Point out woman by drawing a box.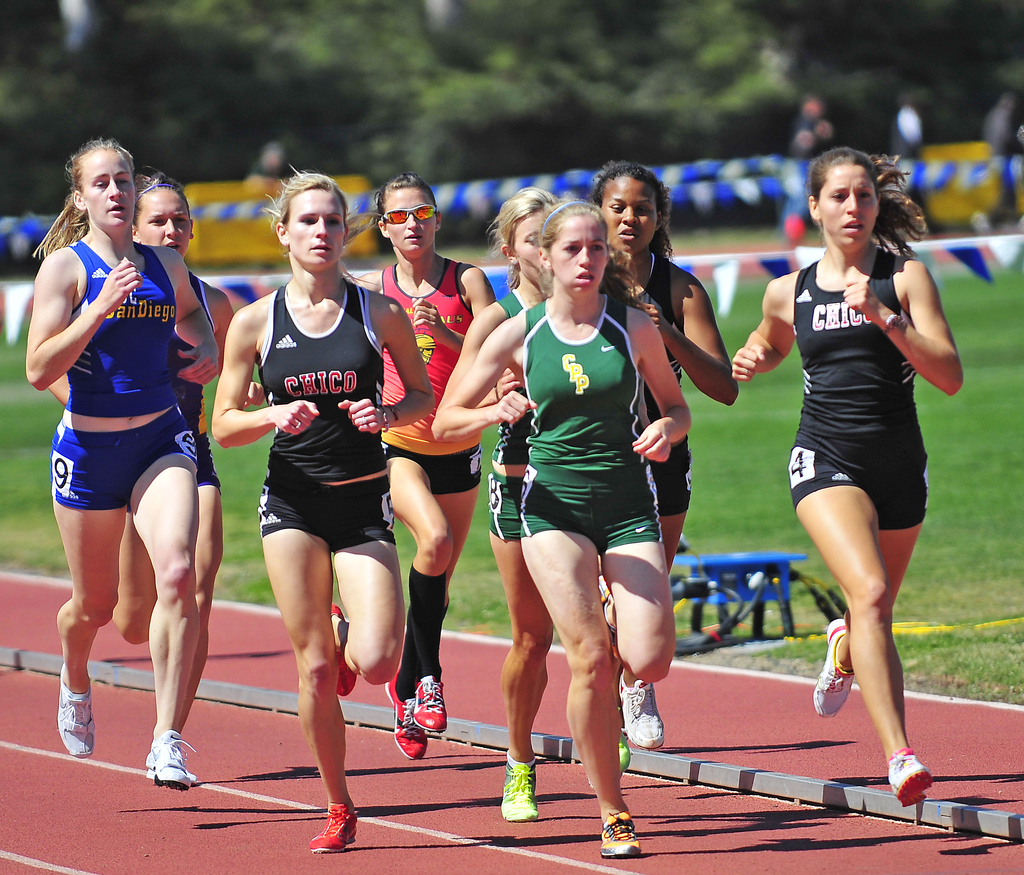
locate(351, 172, 497, 764).
